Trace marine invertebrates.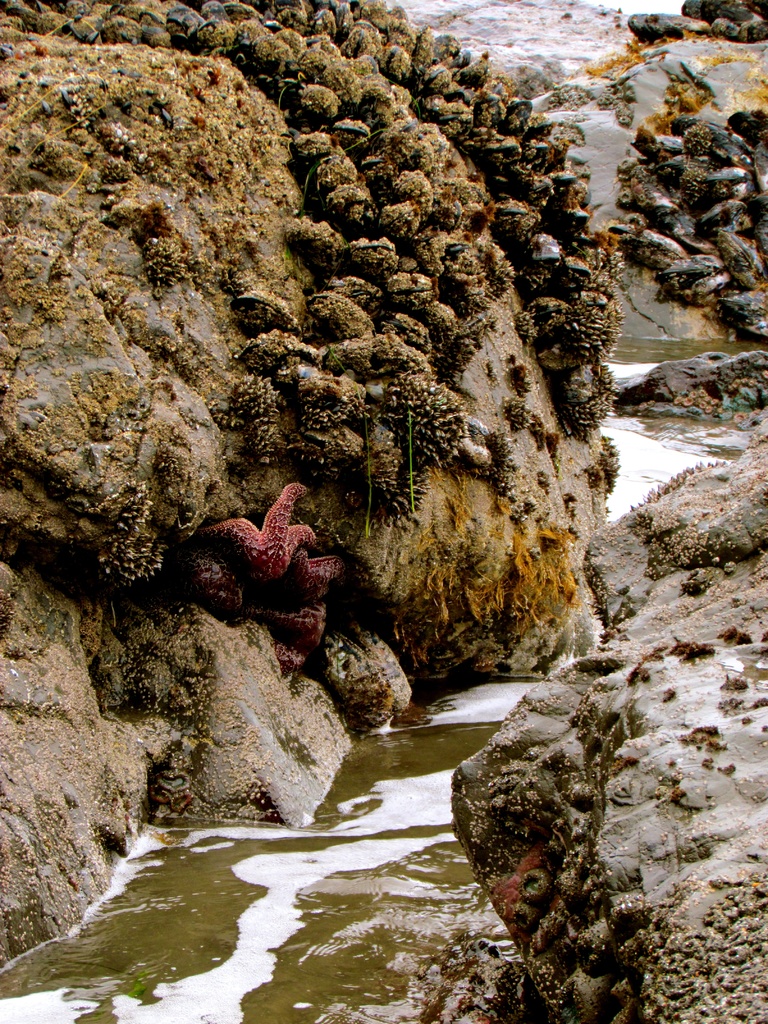
Traced to rect(204, 0, 236, 22).
